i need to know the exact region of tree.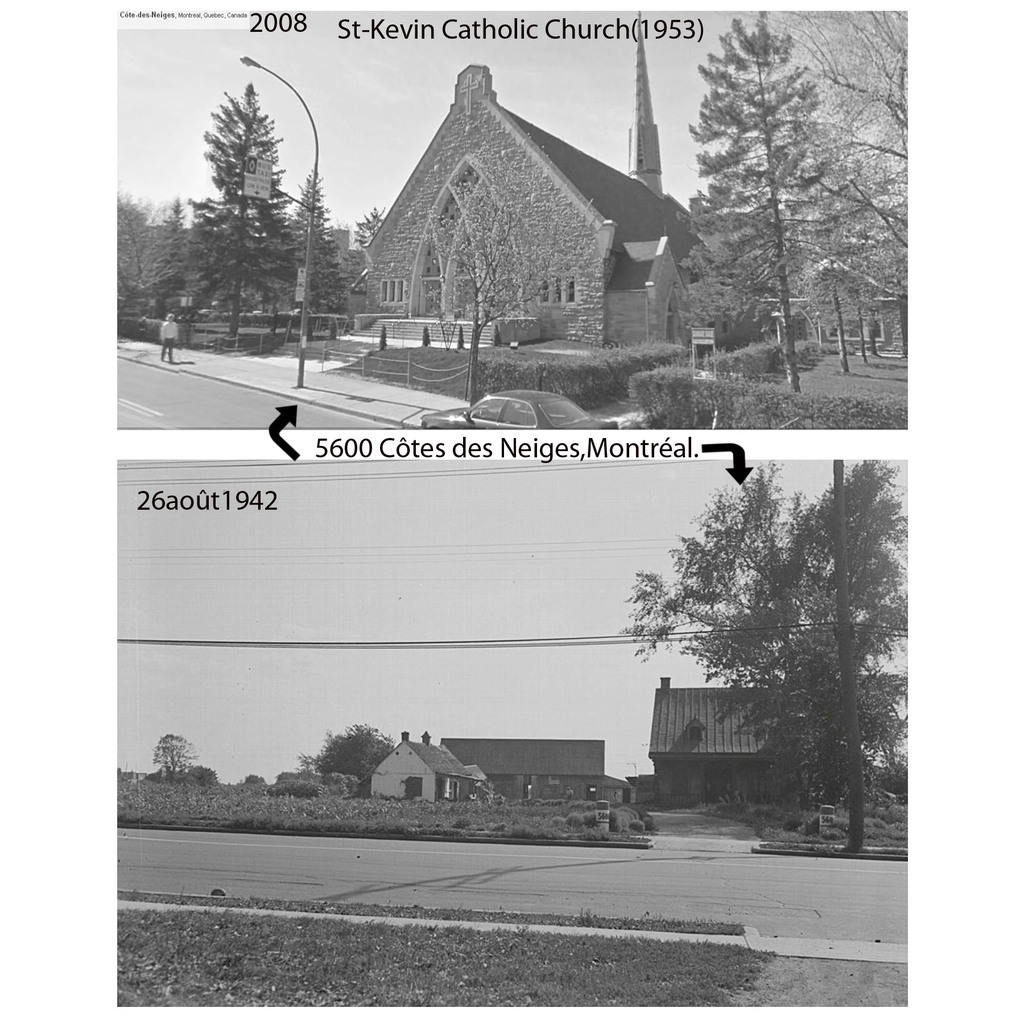
Region: BBox(300, 717, 392, 797).
